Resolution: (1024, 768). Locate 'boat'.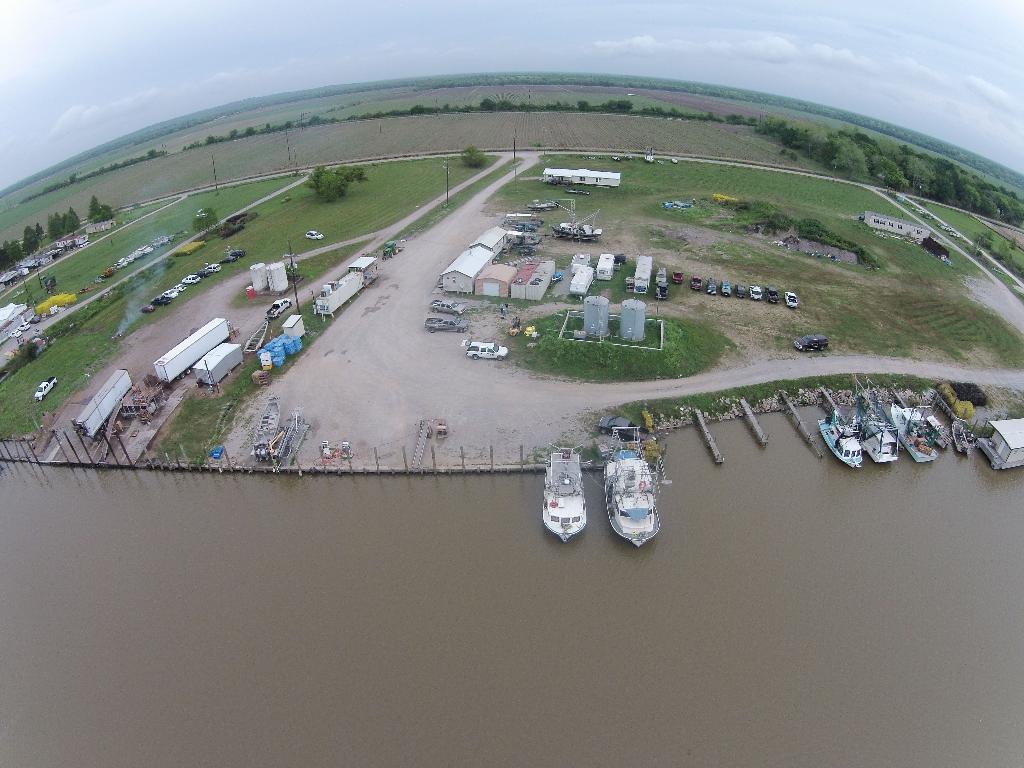
<region>552, 221, 600, 243</region>.
